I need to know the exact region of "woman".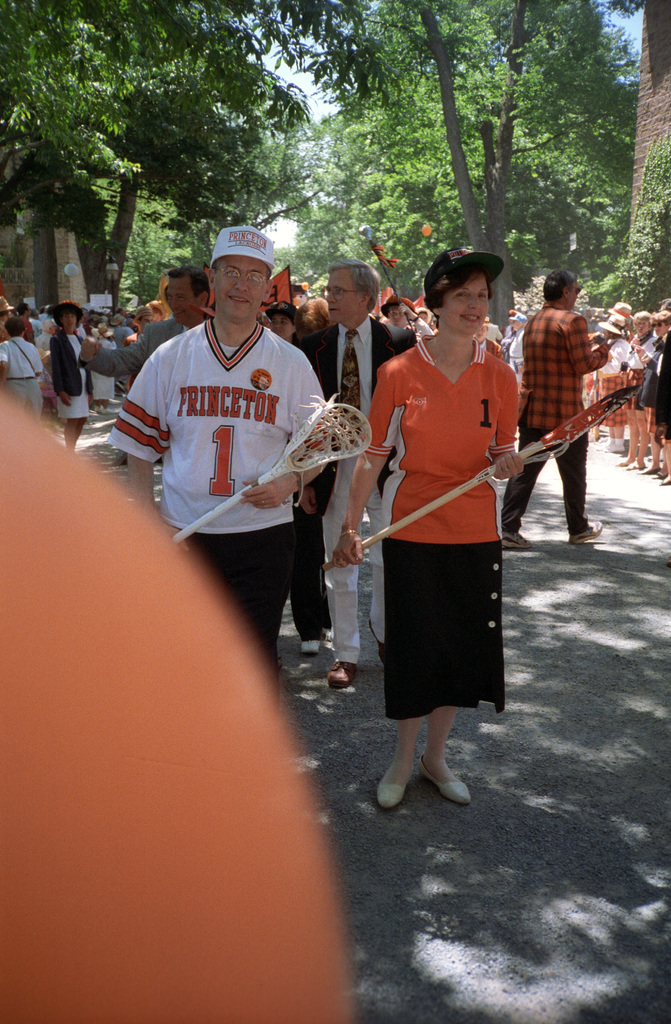
Region: [x1=369, y1=257, x2=548, y2=783].
